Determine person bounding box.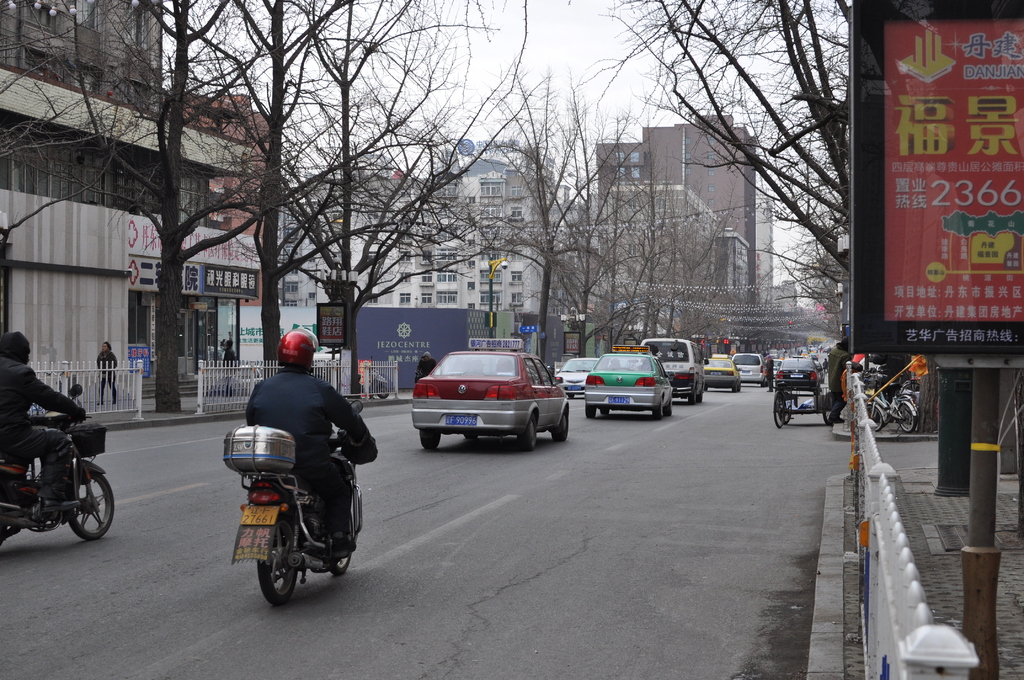
Determined: x1=0, y1=332, x2=87, y2=521.
